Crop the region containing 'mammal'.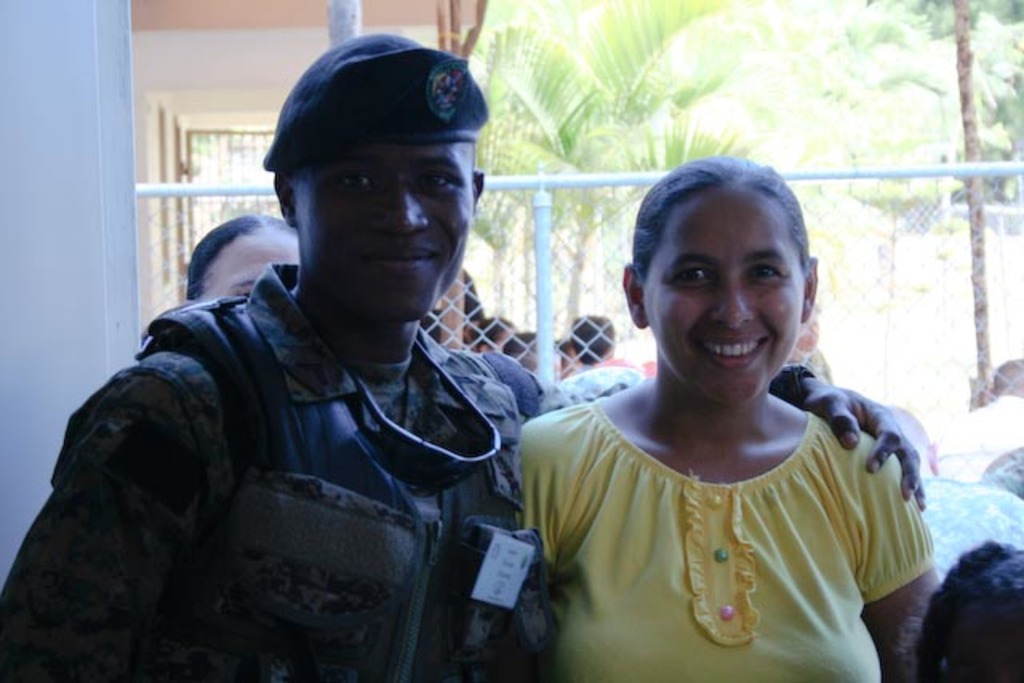
Crop region: BBox(517, 144, 936, 681).
